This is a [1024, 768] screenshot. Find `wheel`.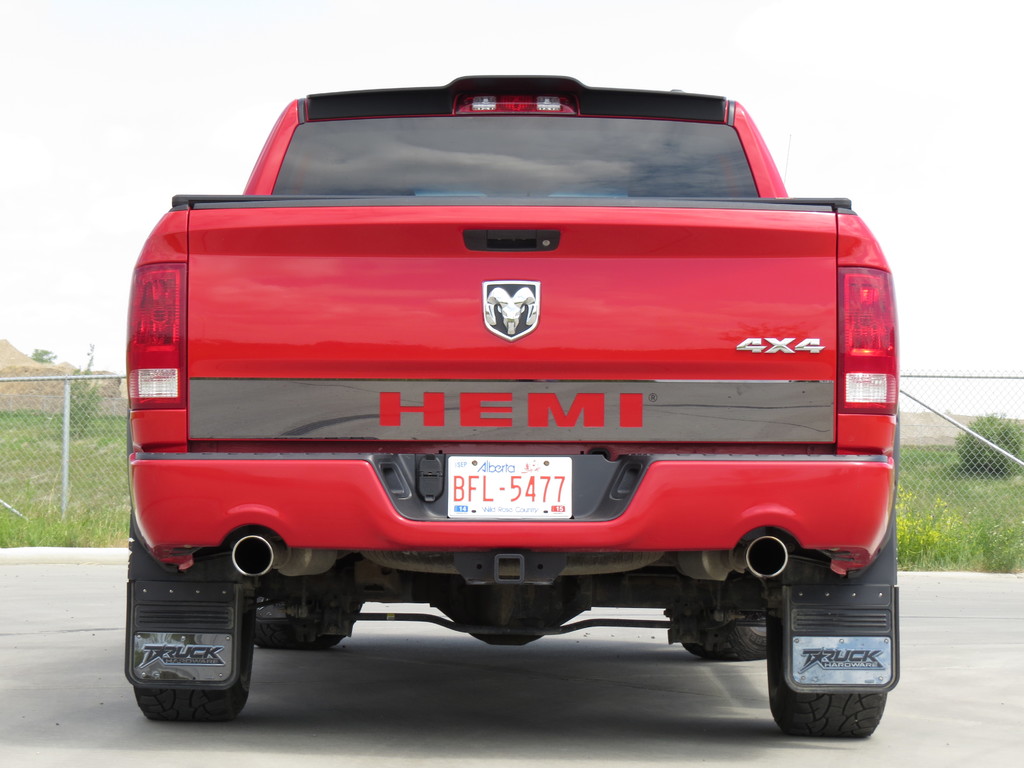
Bounding box: bbox=(250, 593, 361, 648).
